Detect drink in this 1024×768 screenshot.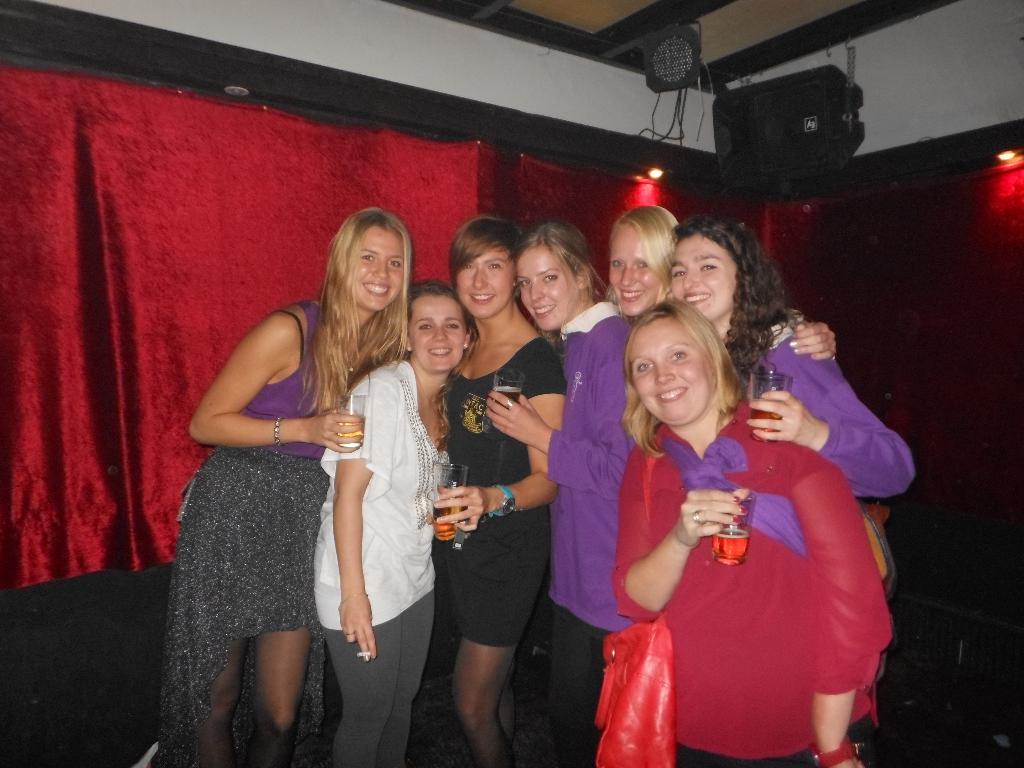
Detection: {"x1": 427, "y1": 501, "x2": 459, "y2": 538}.
